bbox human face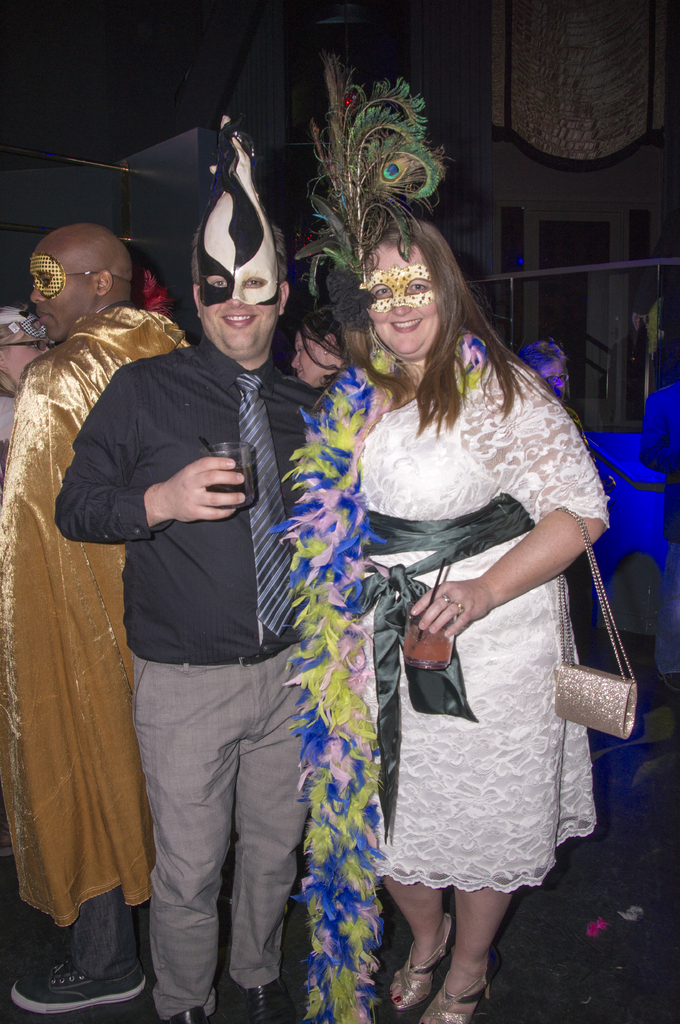
364 241 450 355
